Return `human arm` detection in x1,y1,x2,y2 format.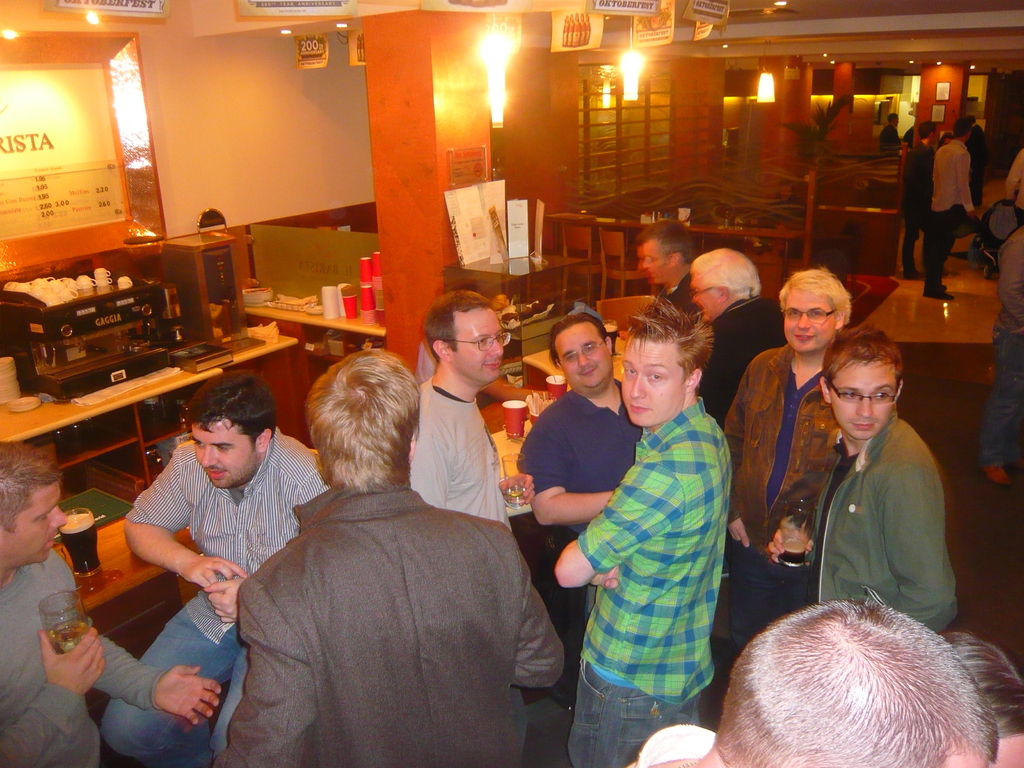
723,359,753,549.
